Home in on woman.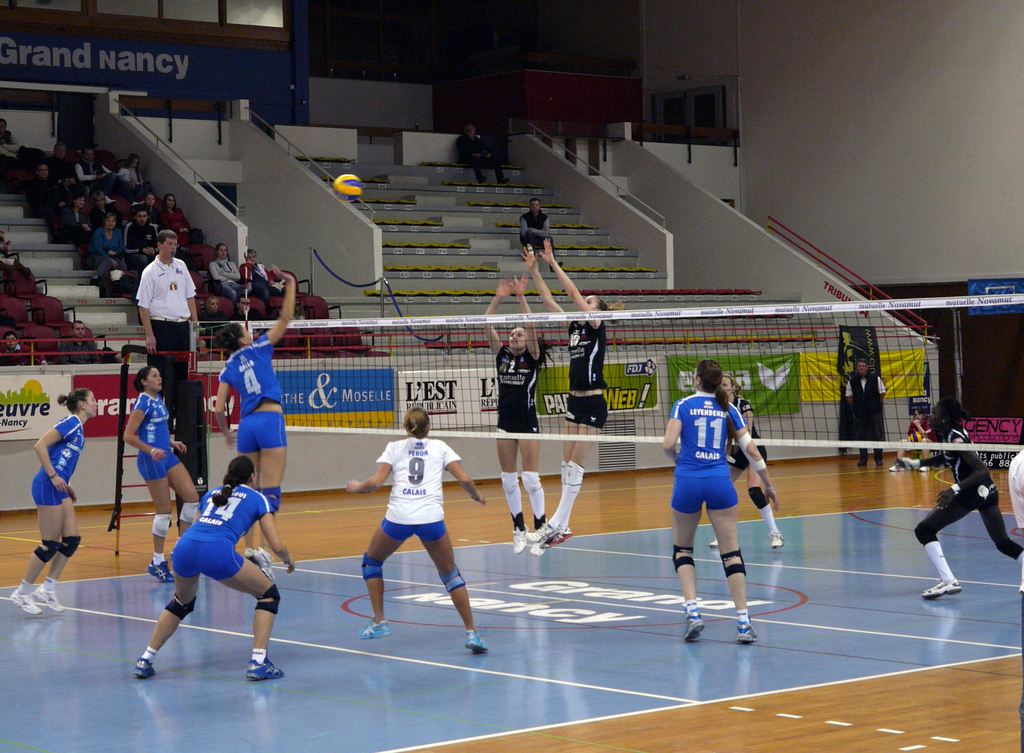
Homed in at 213 263 298 586.
